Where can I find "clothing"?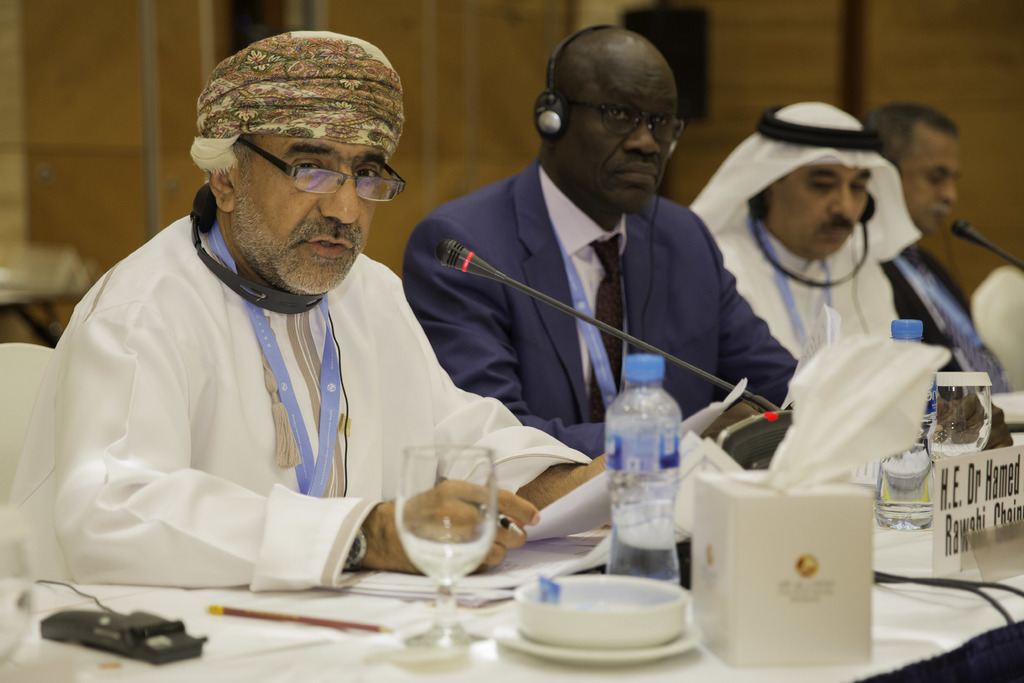
You can find it at [881,247,1006,396].
